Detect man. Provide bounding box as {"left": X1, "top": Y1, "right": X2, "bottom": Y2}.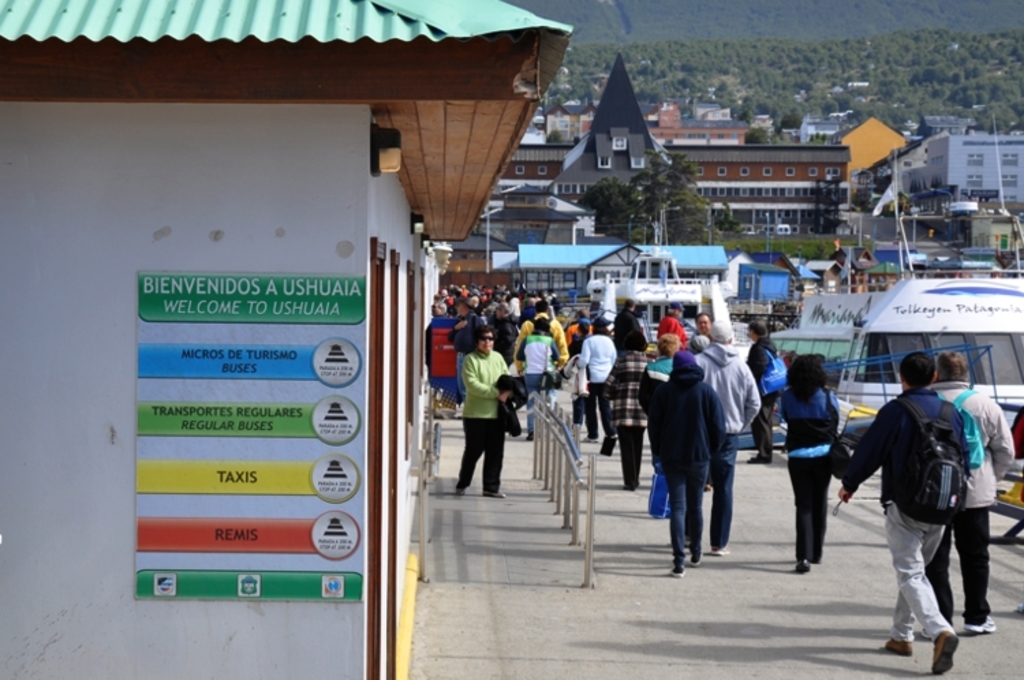
{"left": 634, "top": 332, "right": 676, "bottom": 523}.
